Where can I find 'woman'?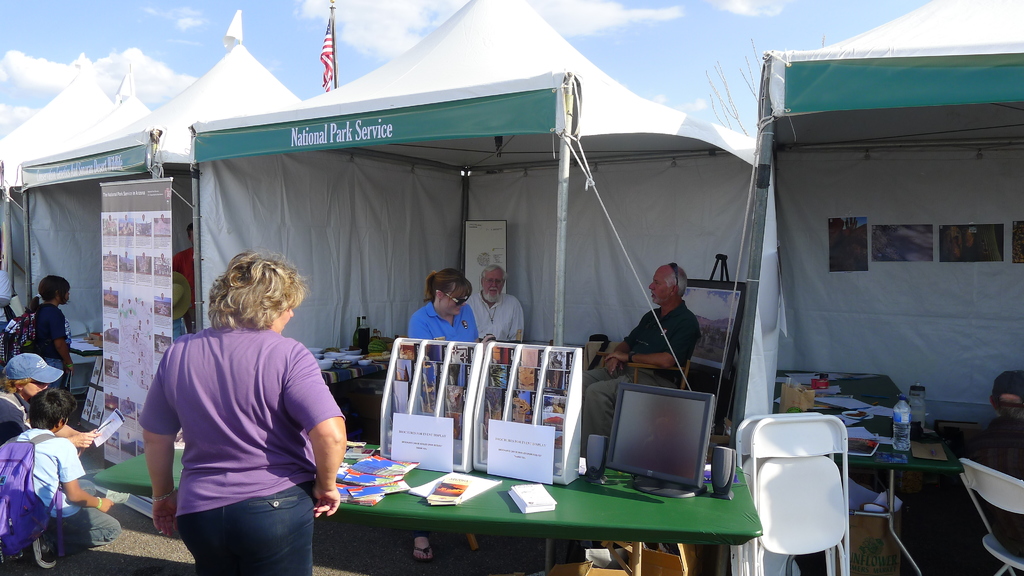
You can find it at [left=408, top=269, right=490, bottom=344].
